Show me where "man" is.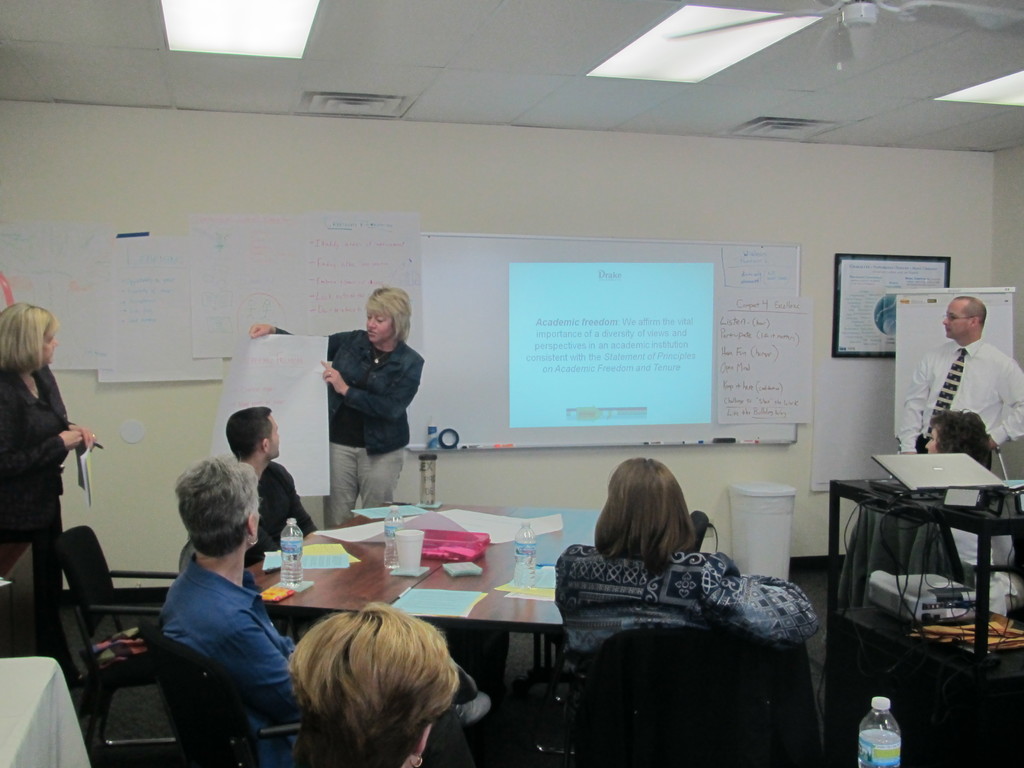
"man" is at [911,287,1020,476].
